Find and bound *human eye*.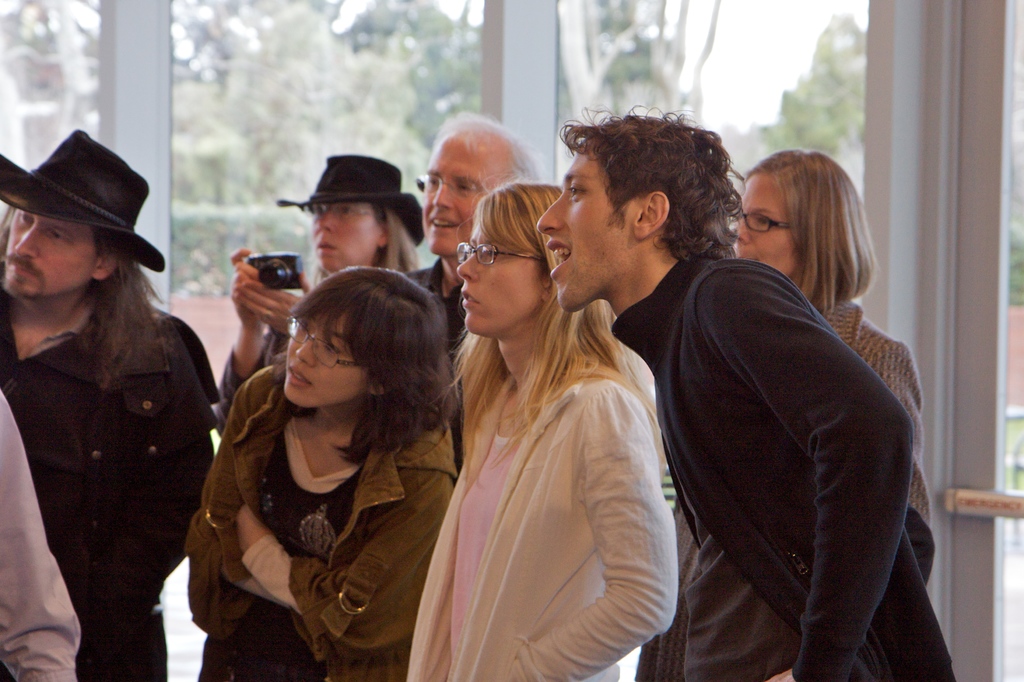
Bound: 51, 227, 68, 243.
